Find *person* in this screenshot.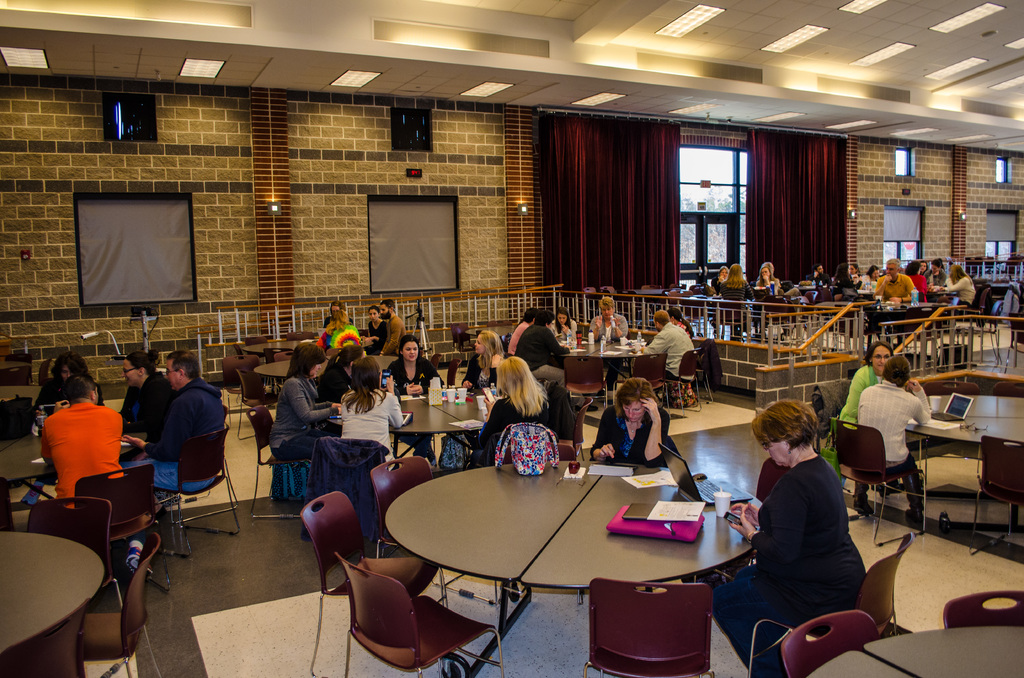
The bounding box for *person* is bbox=(363, 304, 387, 353).
